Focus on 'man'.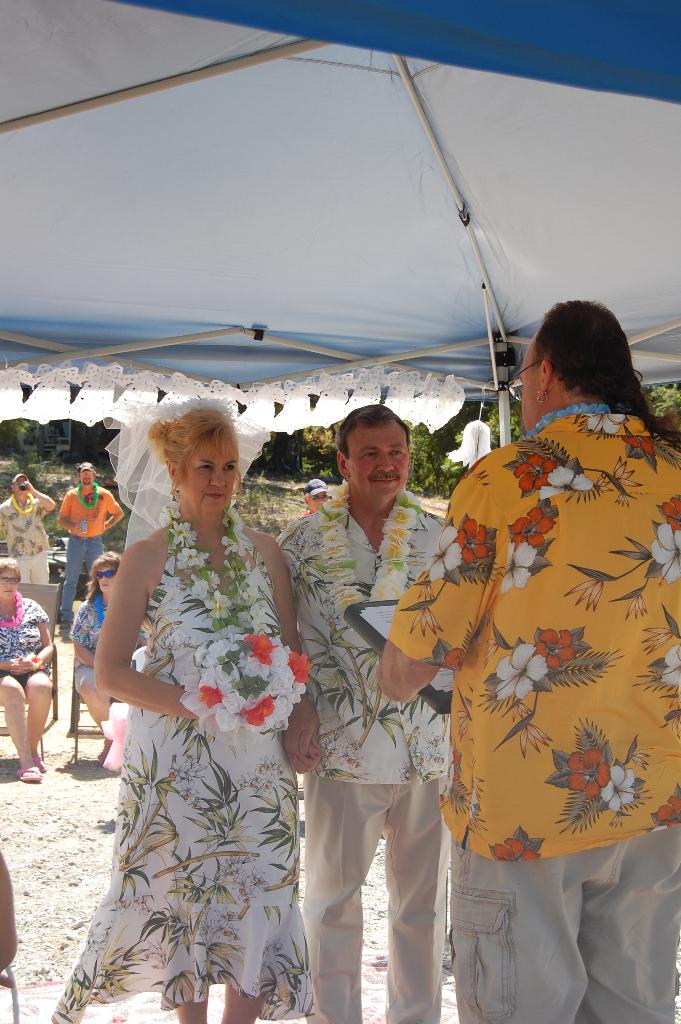
Focused at (385, 264, 671, 996).
